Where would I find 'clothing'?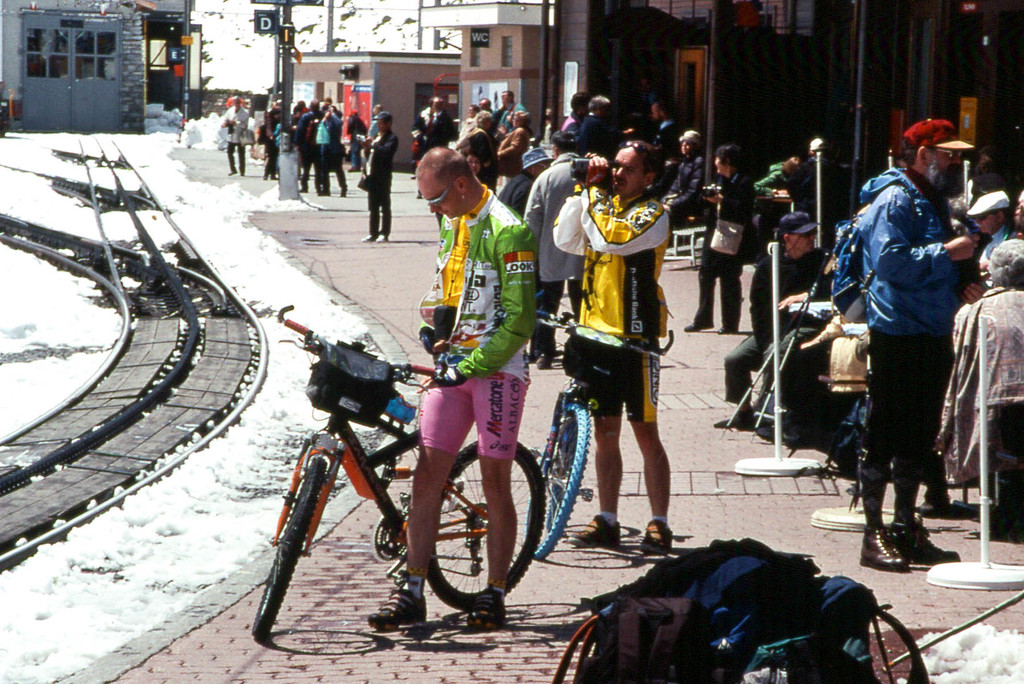
At detection(314, 115, 348, 188).
